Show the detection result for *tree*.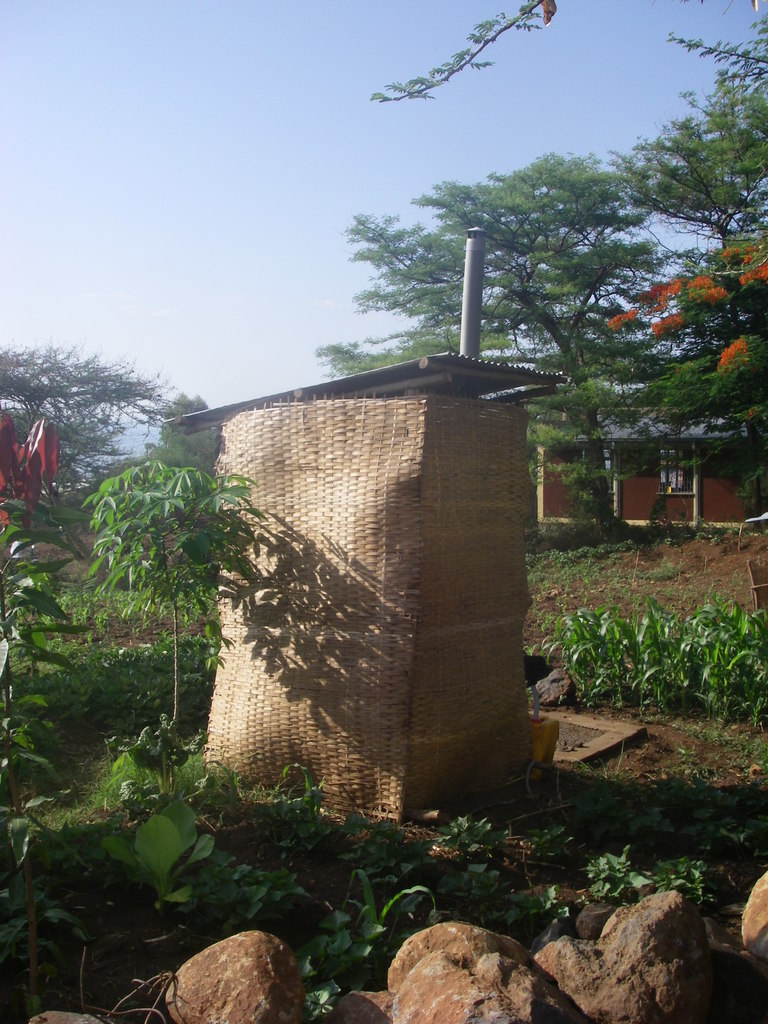
select_region(0, 346, 186, 486).
